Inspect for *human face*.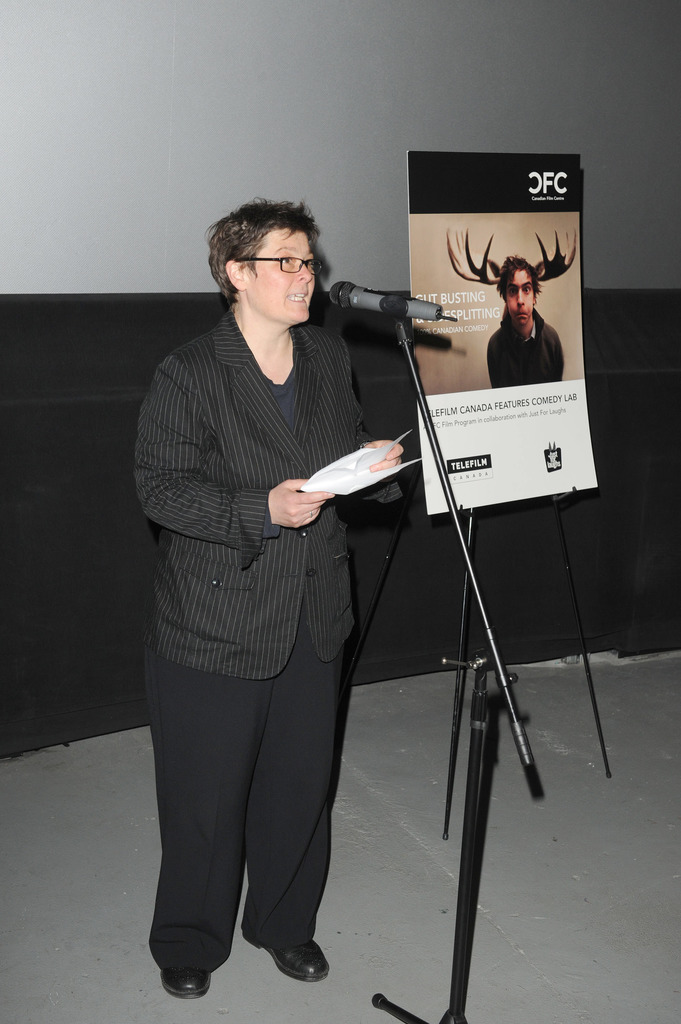
Inspection: 506,267,540,328.
